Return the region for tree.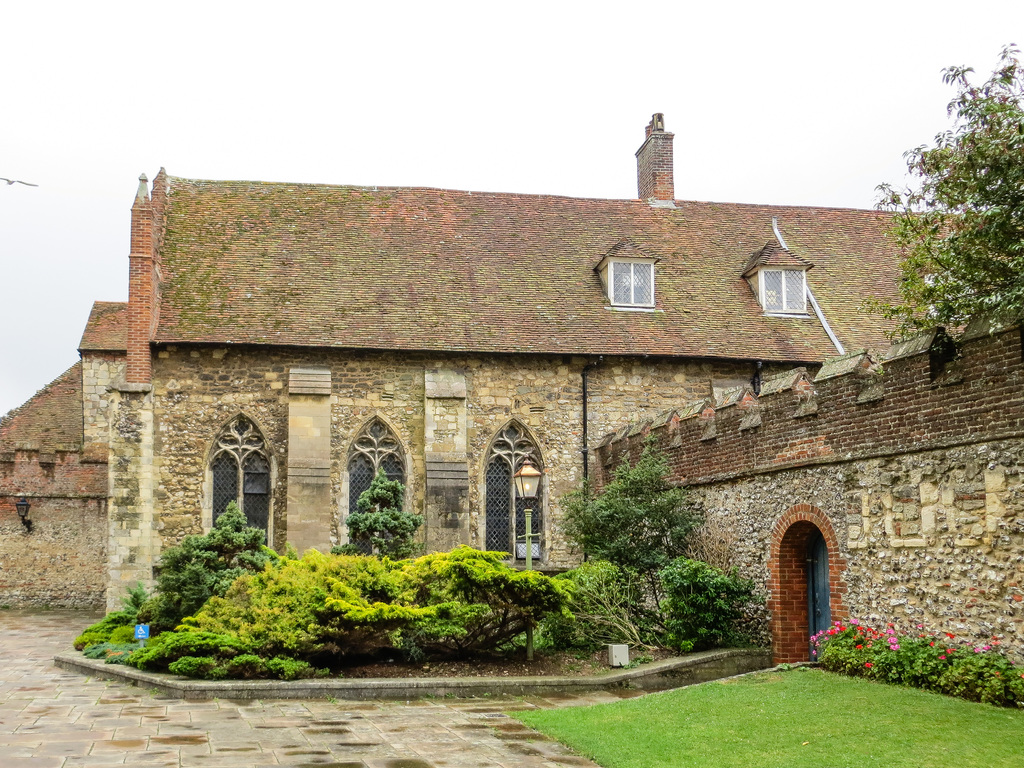
x1=340 y1=466 x2=424 y2=569.
